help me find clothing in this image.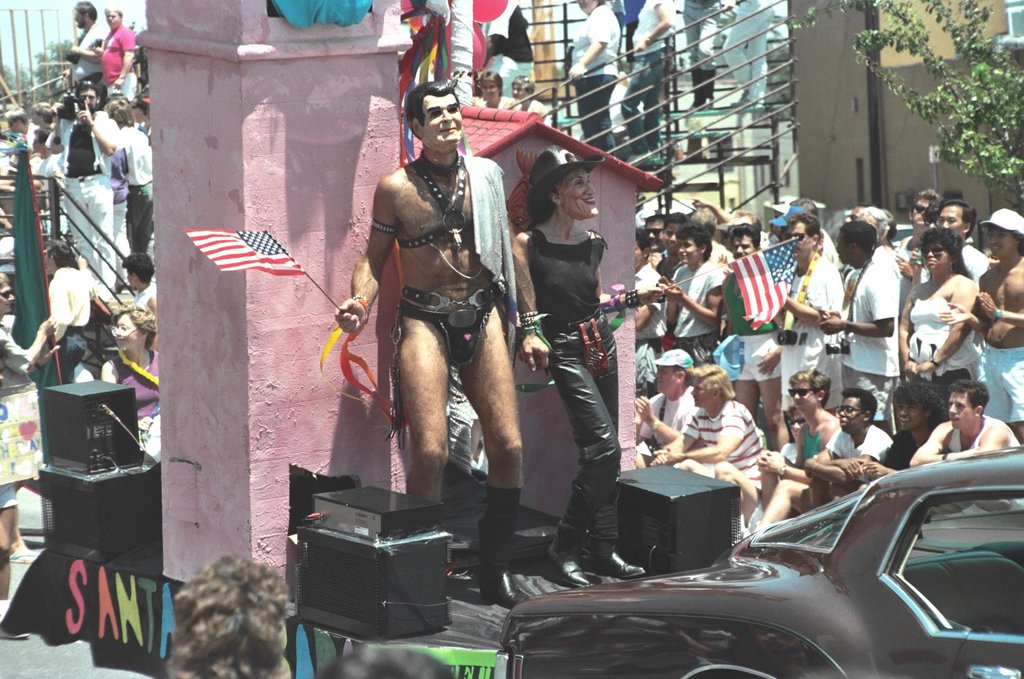
Found it: (795, 431, 828, 464).
